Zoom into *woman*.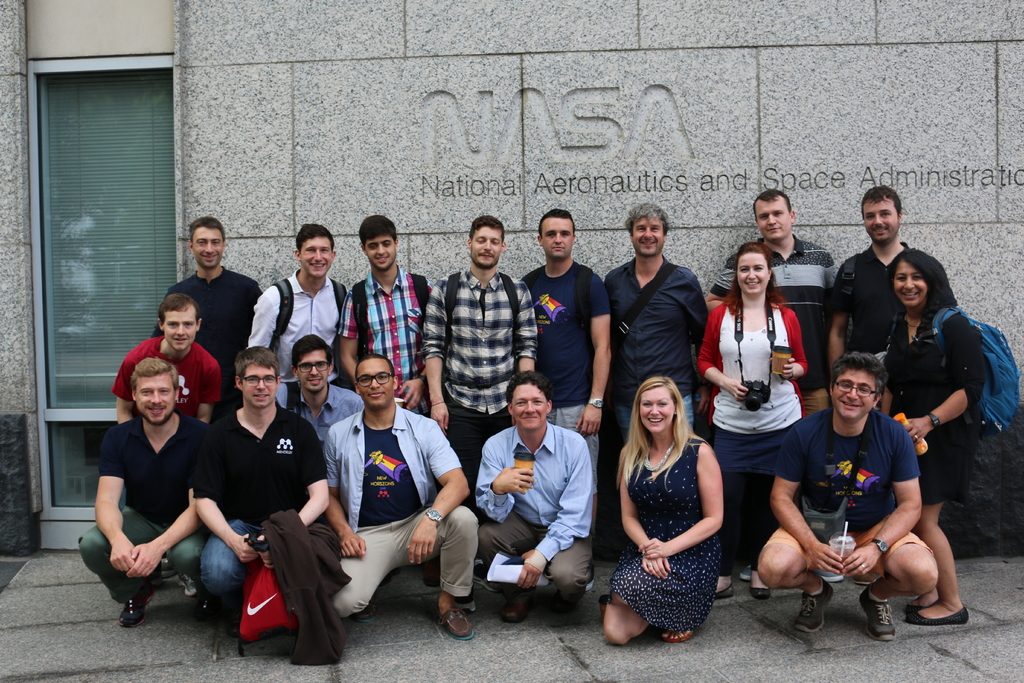
Zoom target: 858, 254, 1023, 625.
